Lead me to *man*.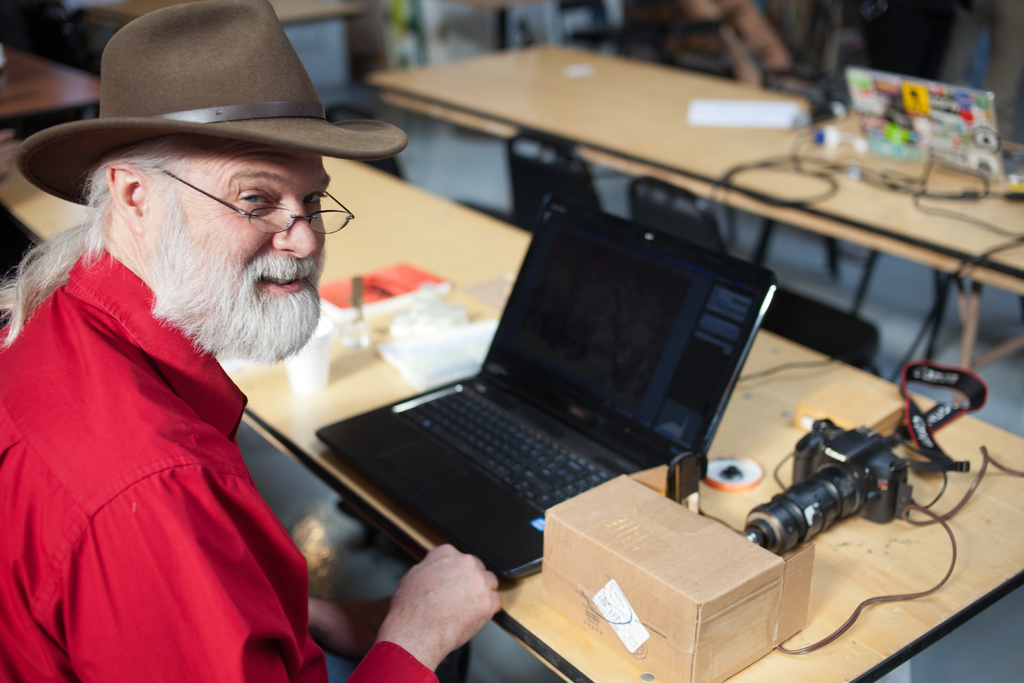
Lead to [0,0,502,682].
